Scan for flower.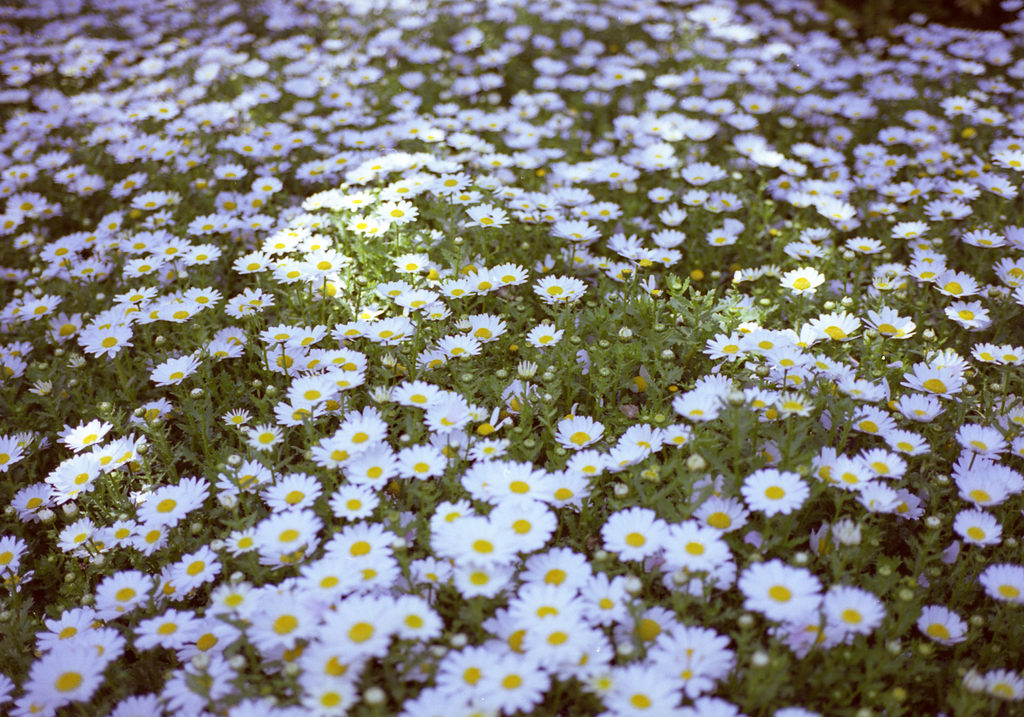
Scan result: 7:688:71:716.
